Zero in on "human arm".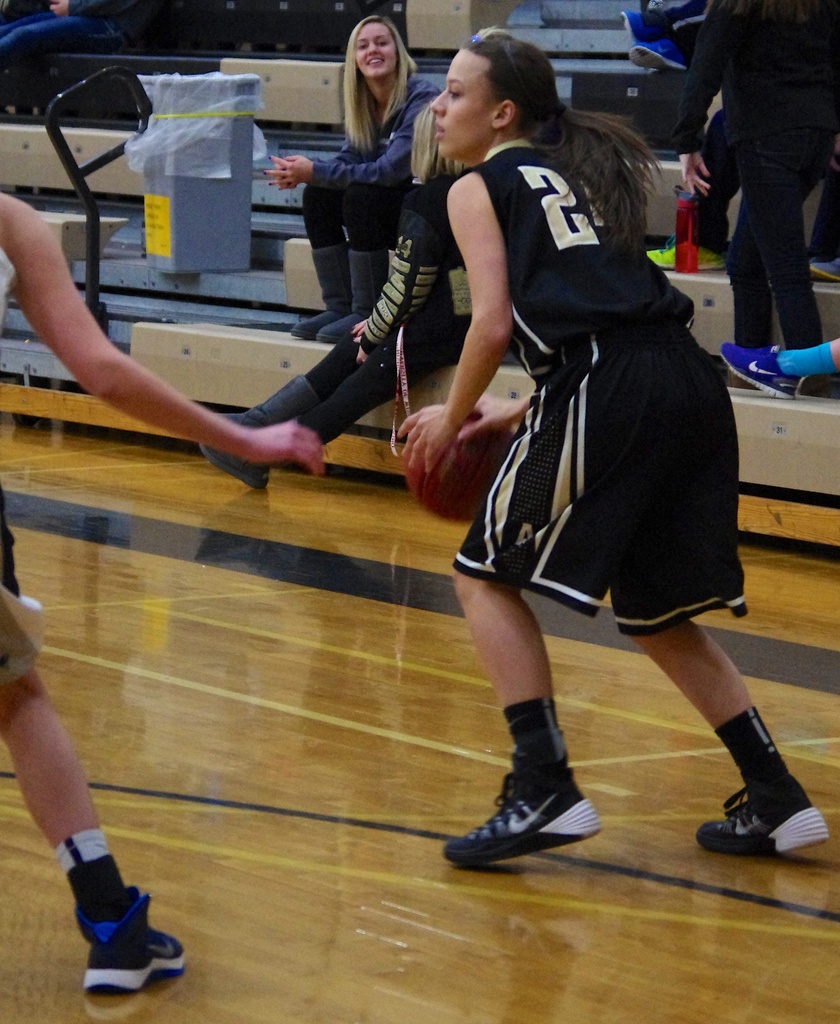
Zeroed in: [339,221,432,364].
